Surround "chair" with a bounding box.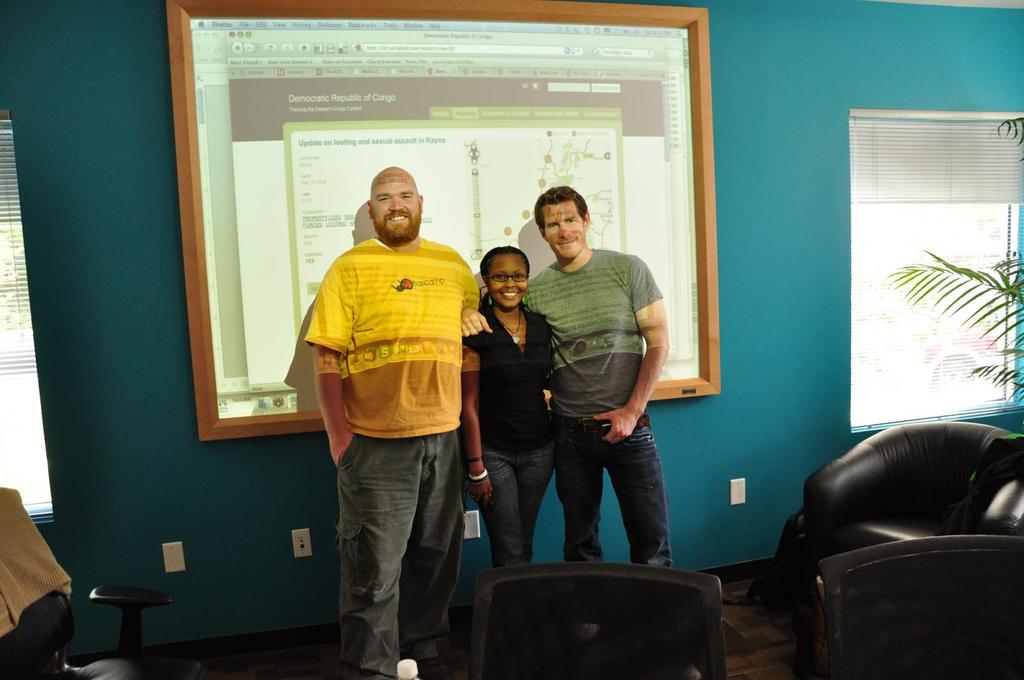
<box>467,555,728,679</box>.
